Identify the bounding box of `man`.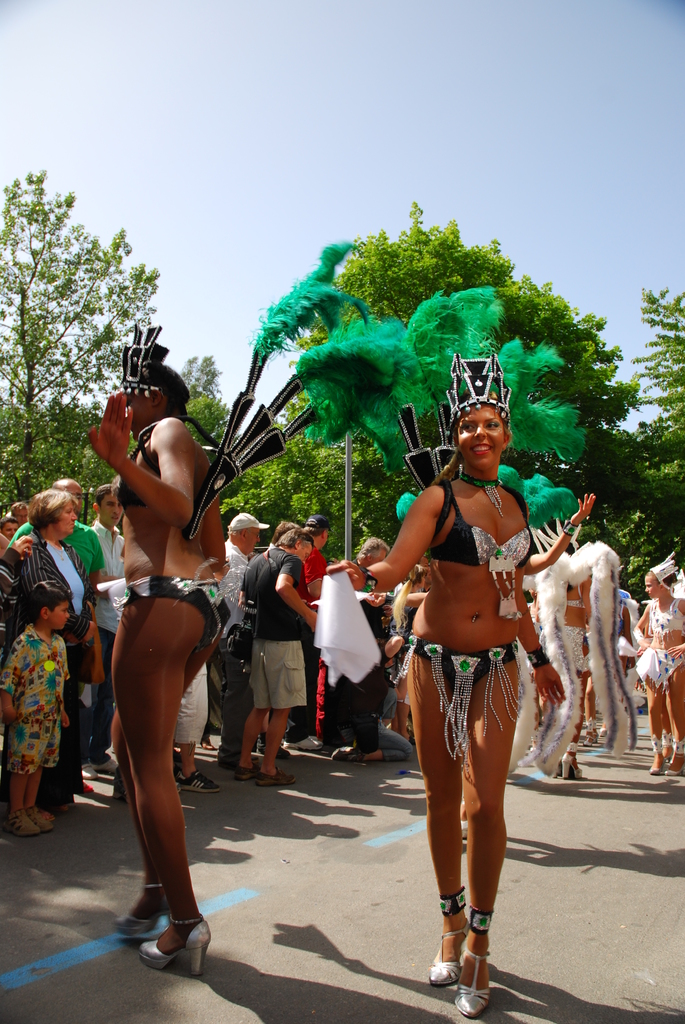
{"left": 240, "top": 518, "right": 320, "bottom": 787}.
